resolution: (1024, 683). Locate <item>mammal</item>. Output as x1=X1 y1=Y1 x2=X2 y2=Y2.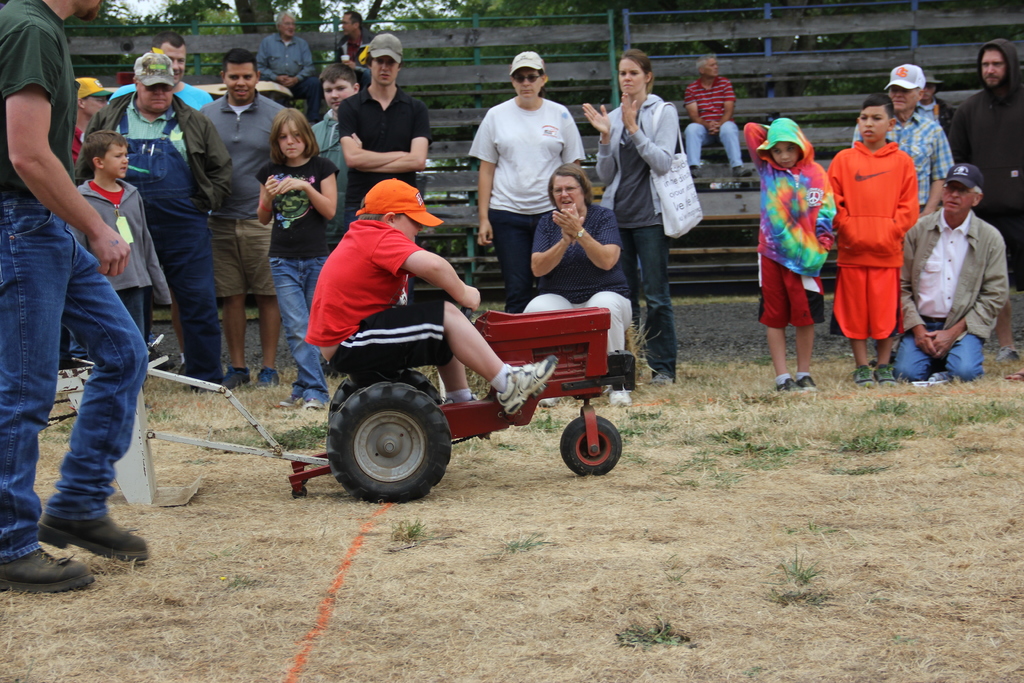
x1=257 y1=104 x2=340 y2=414.
